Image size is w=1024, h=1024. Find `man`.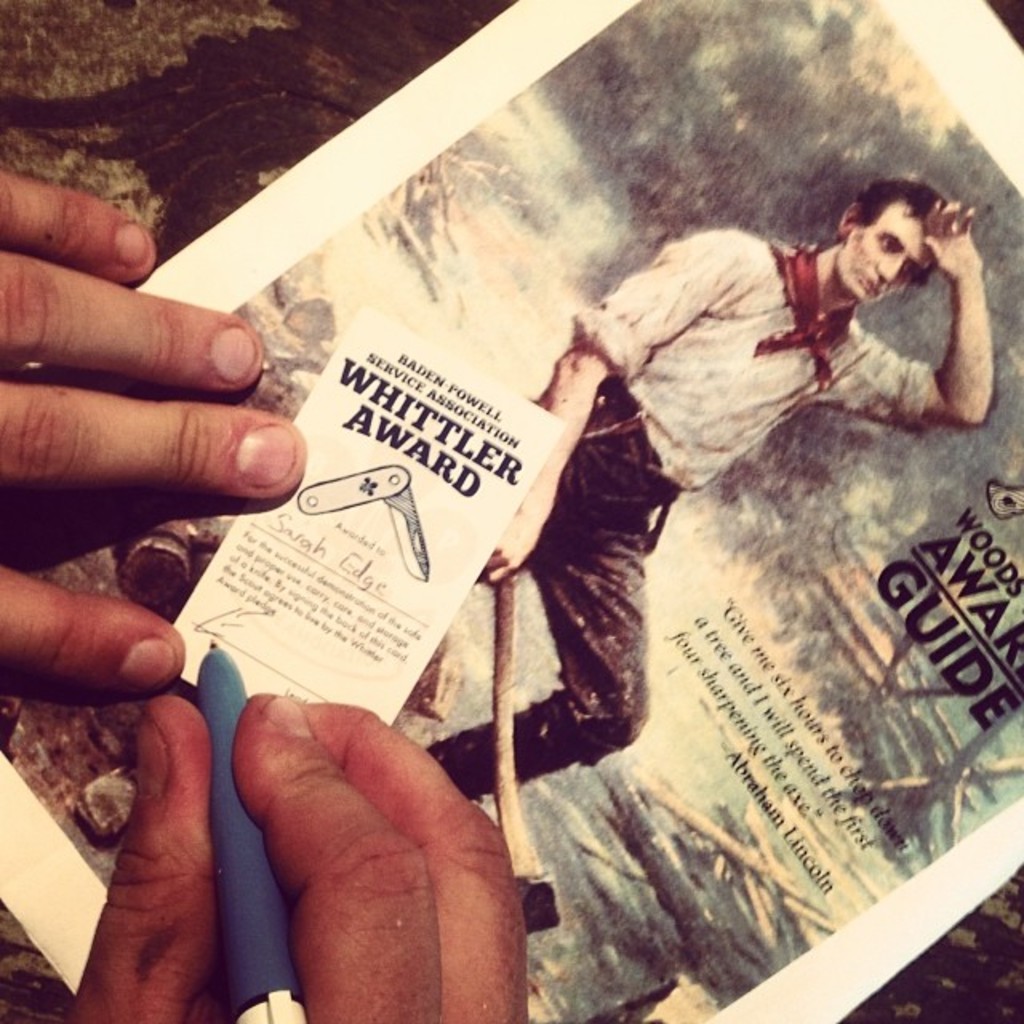
Rect(496, 181, 1013, 858).
